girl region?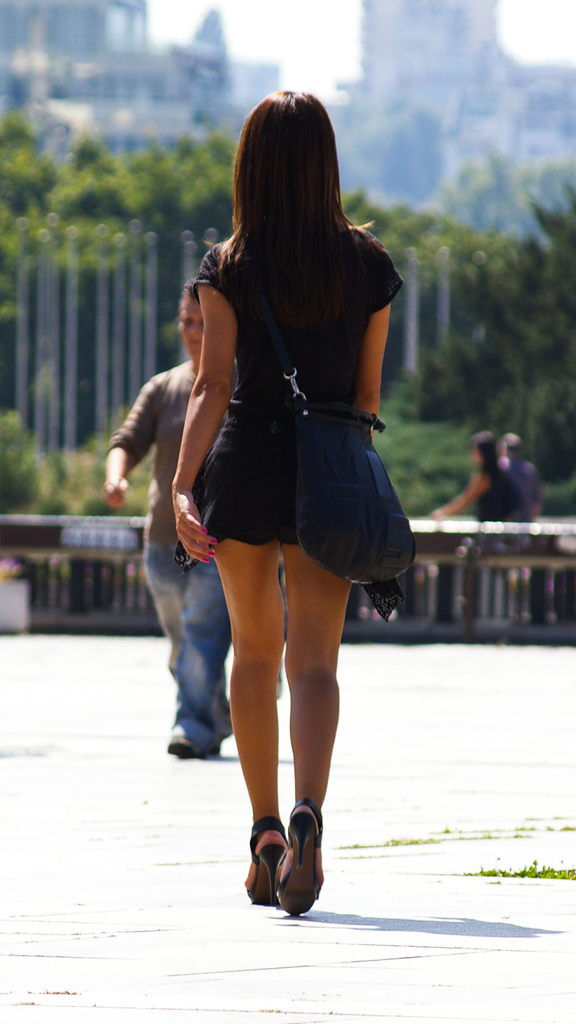
[438,433,530,611]
